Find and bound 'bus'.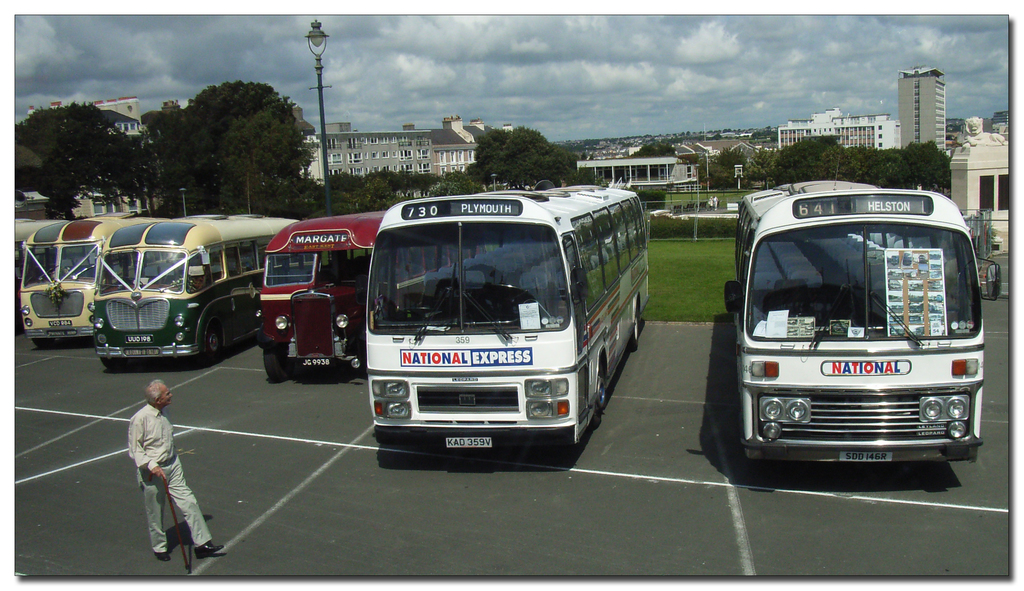
Bound: locate(260, 207, 385, 375).
